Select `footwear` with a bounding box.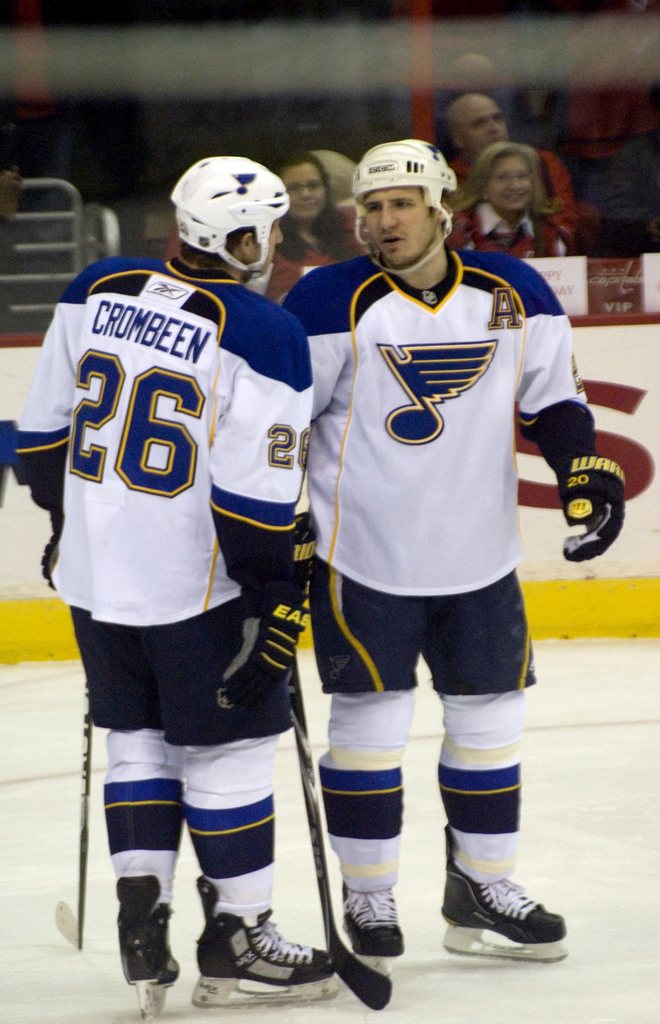
left=198, top=921, right=353, bottom=1004.
